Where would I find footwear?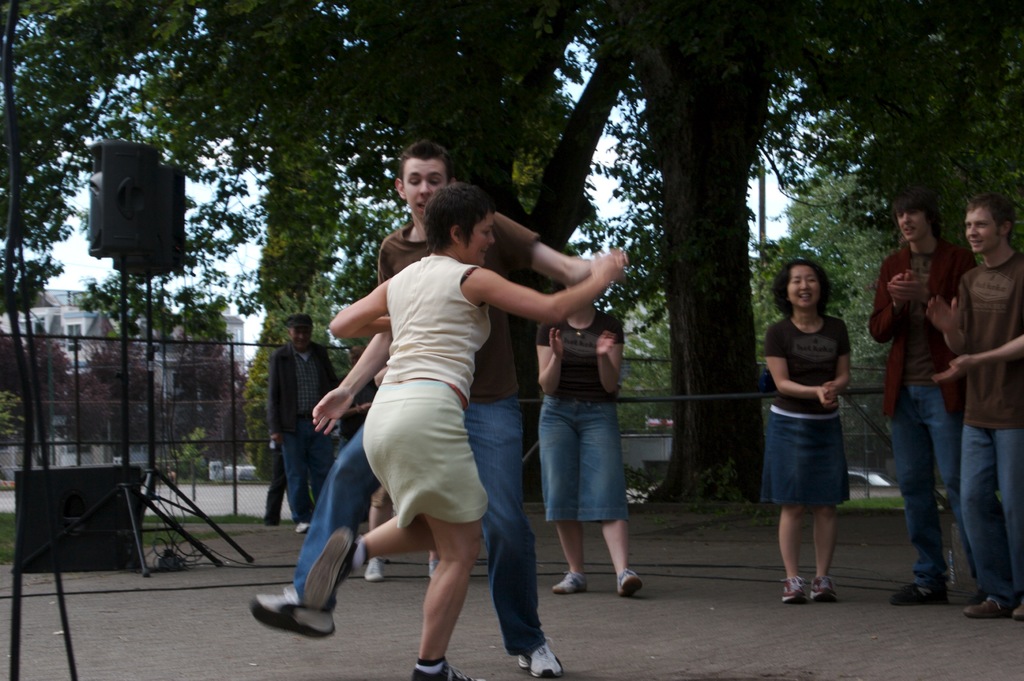
At 967,590,986,605.
